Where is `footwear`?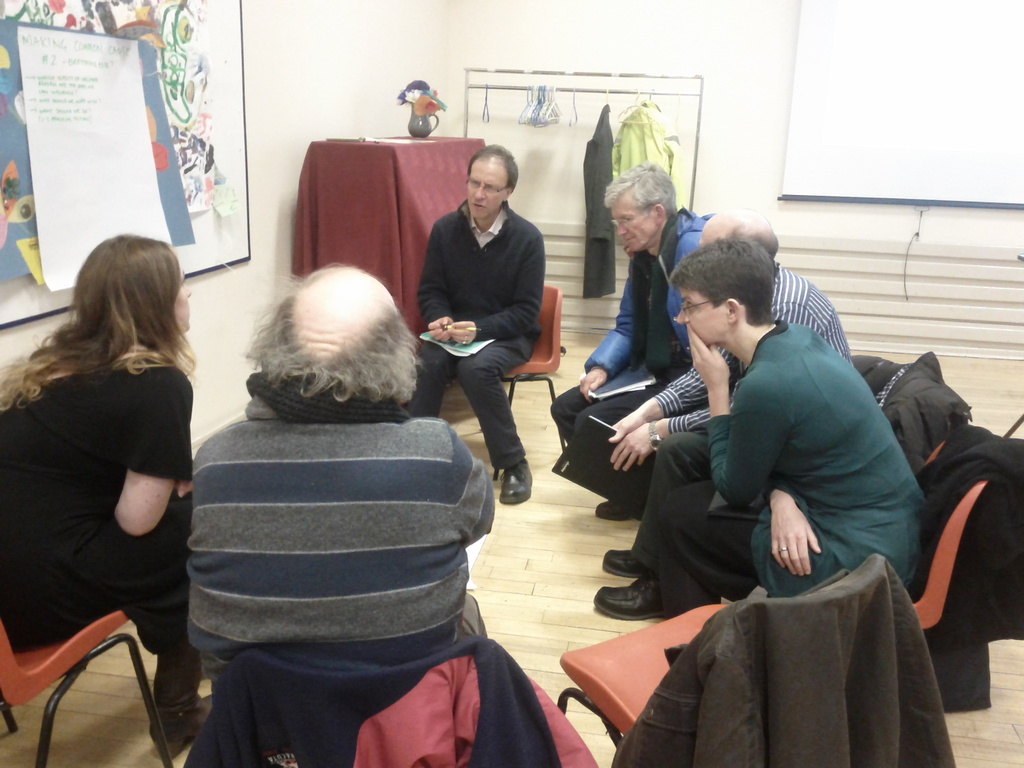
(x1=591, y1=500, x2=637, y2=521).
